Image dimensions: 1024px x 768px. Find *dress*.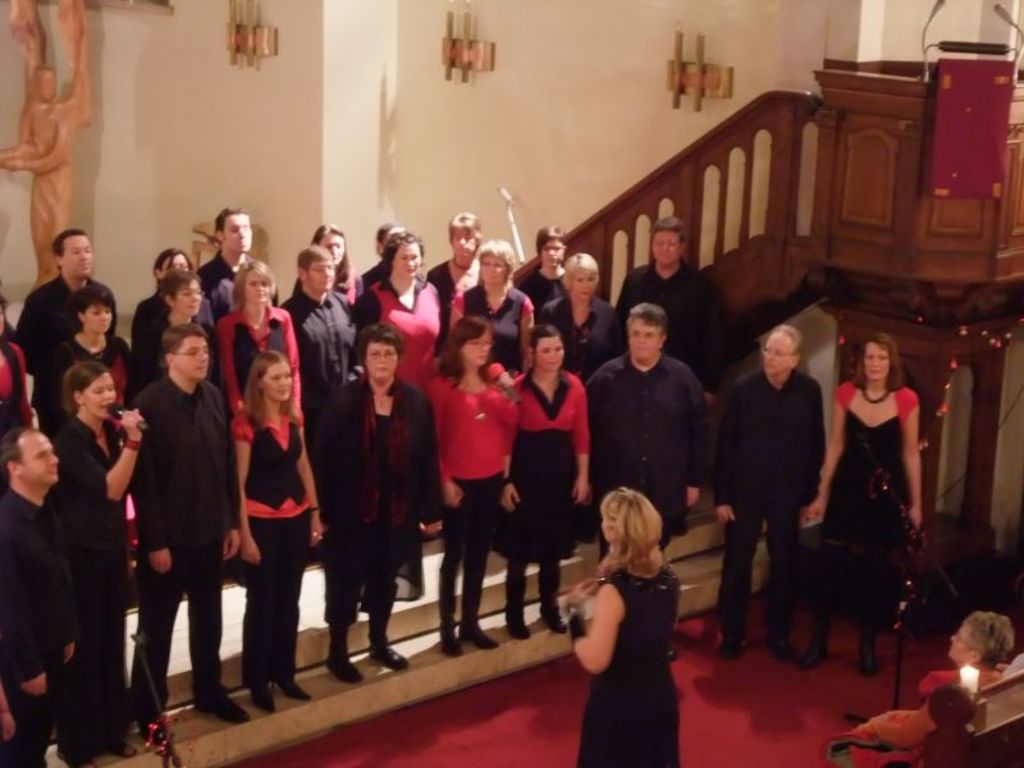
region(822, 370, 931, 611).
